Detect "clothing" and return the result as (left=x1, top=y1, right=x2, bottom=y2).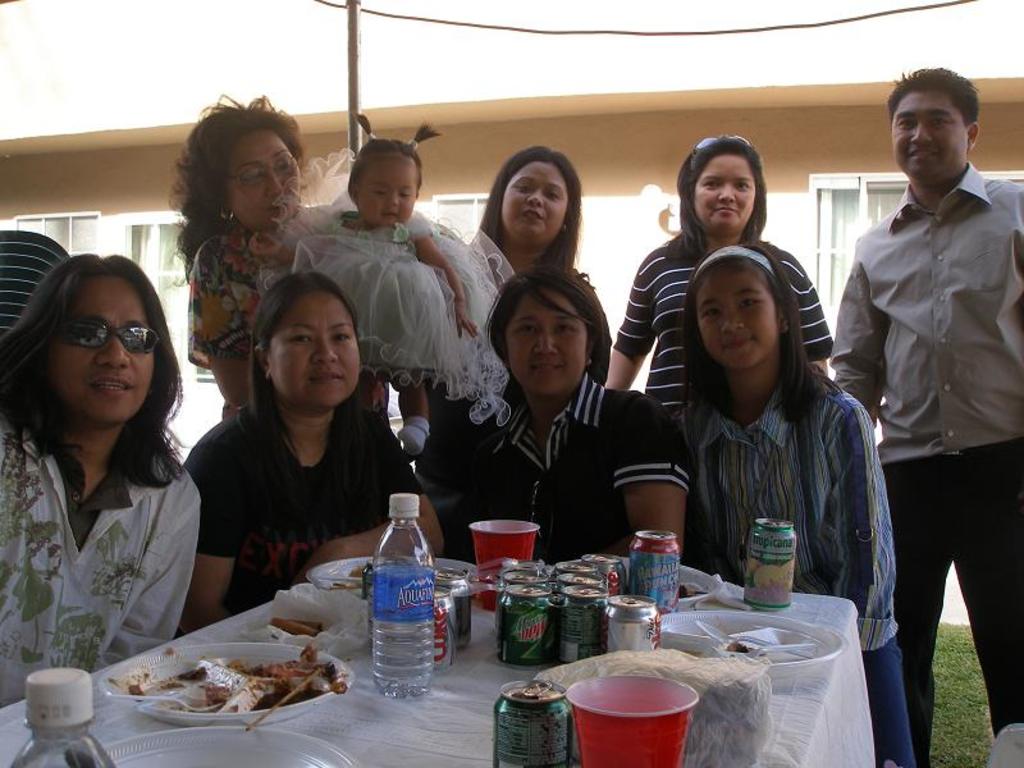
(left=668, top=366, right=919, bottom=767).
